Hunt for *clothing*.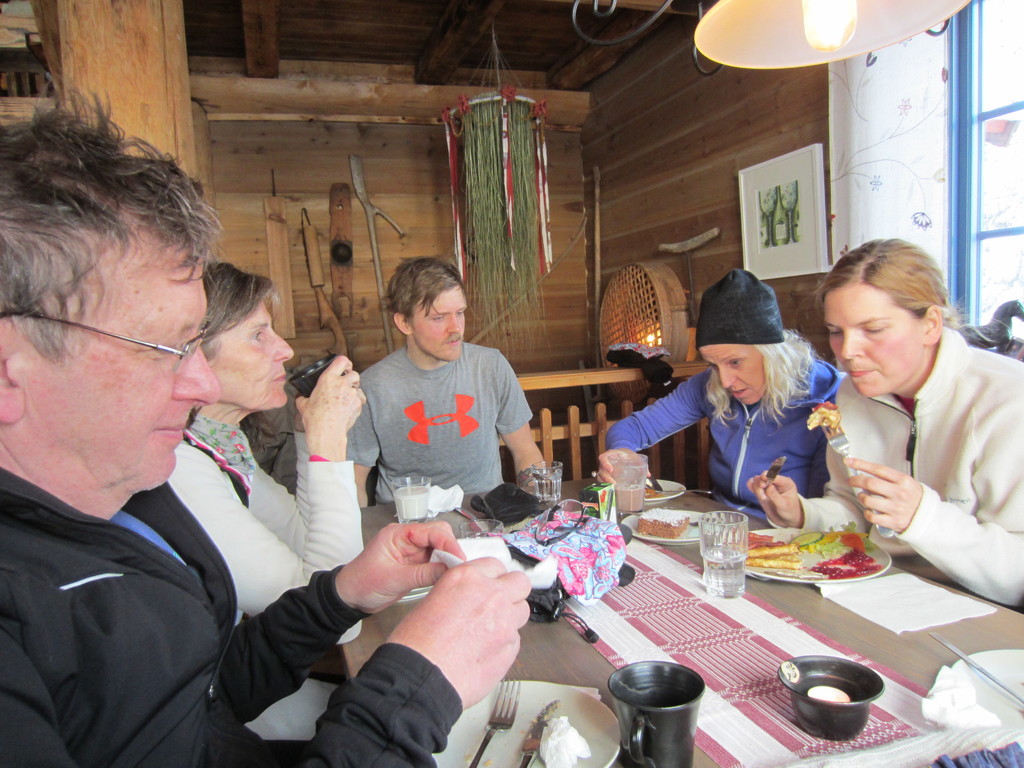
Hunted down at Rect(605, 369, 847, 522).
